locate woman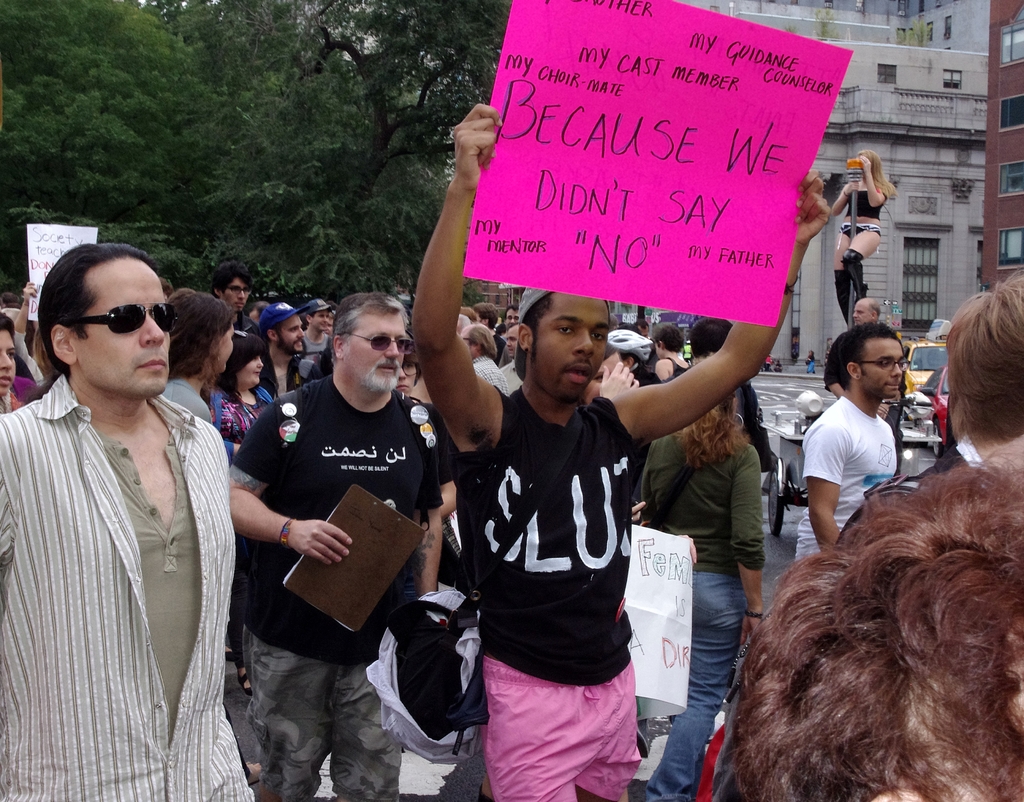
Rect(625, 384, 758, 801)
